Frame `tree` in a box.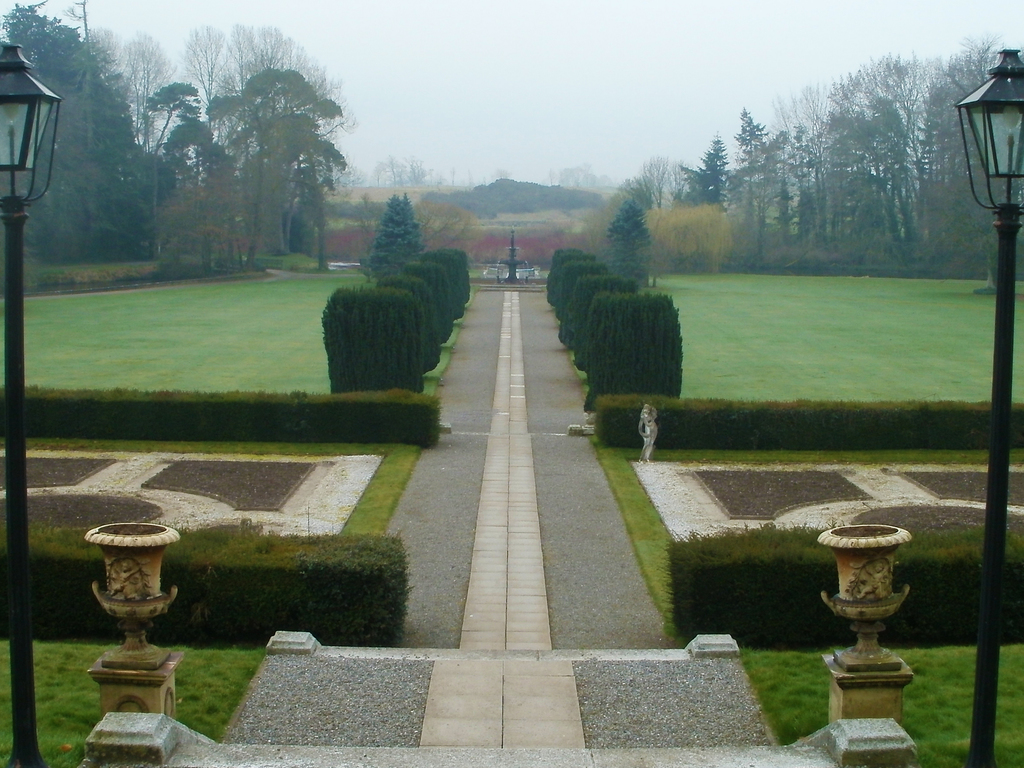
[623, 171, 656, 217].
